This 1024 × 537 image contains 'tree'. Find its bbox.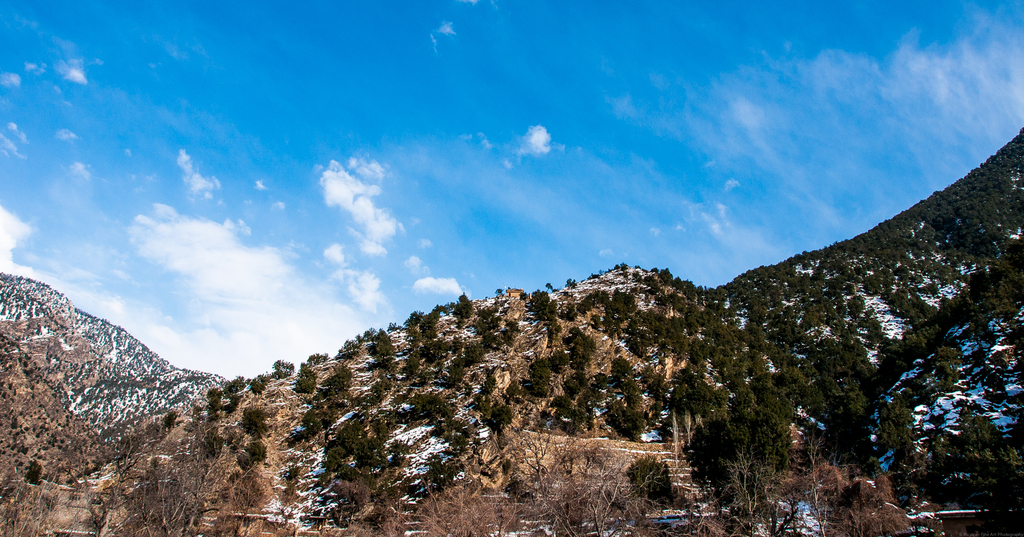
[x1=564, y1=275, x2=573, y2=289].
